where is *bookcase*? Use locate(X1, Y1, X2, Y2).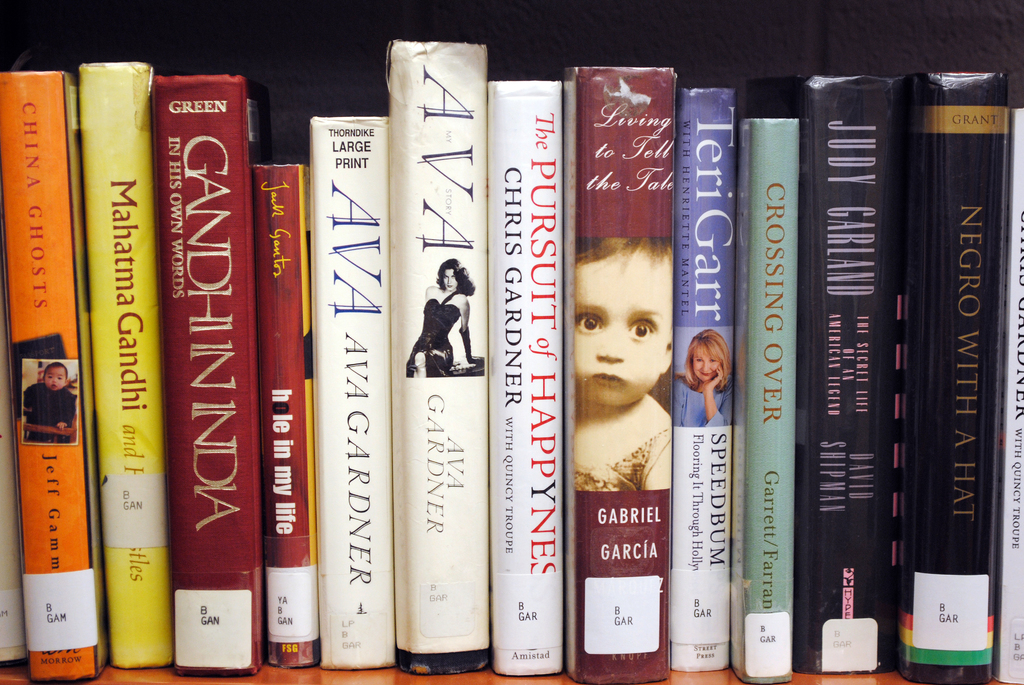
locate(0, 0, 1023, 684).
